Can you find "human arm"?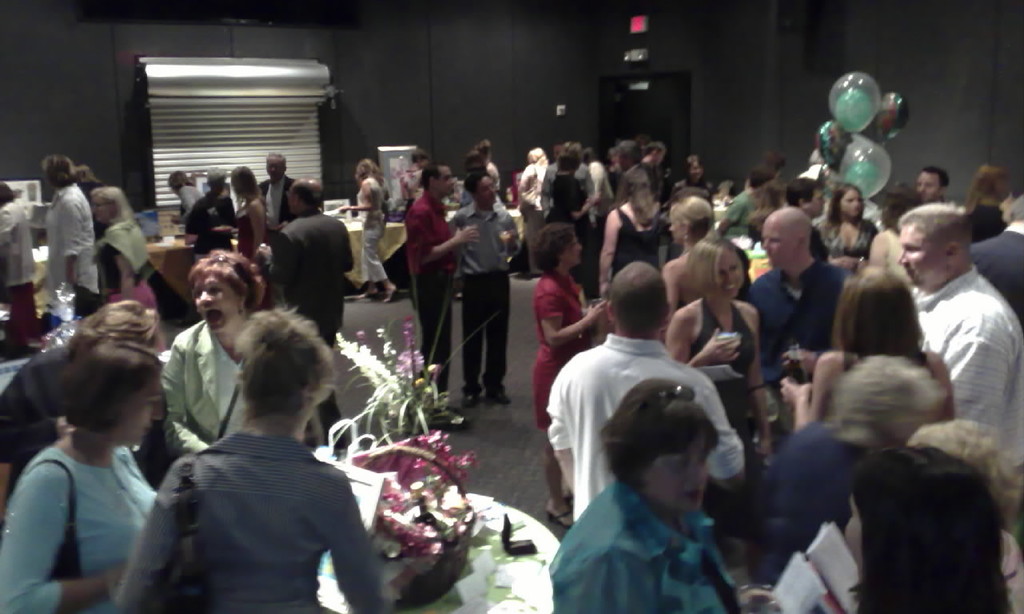
Yes, bounding box: Rect(666, 305, 731, 377).
